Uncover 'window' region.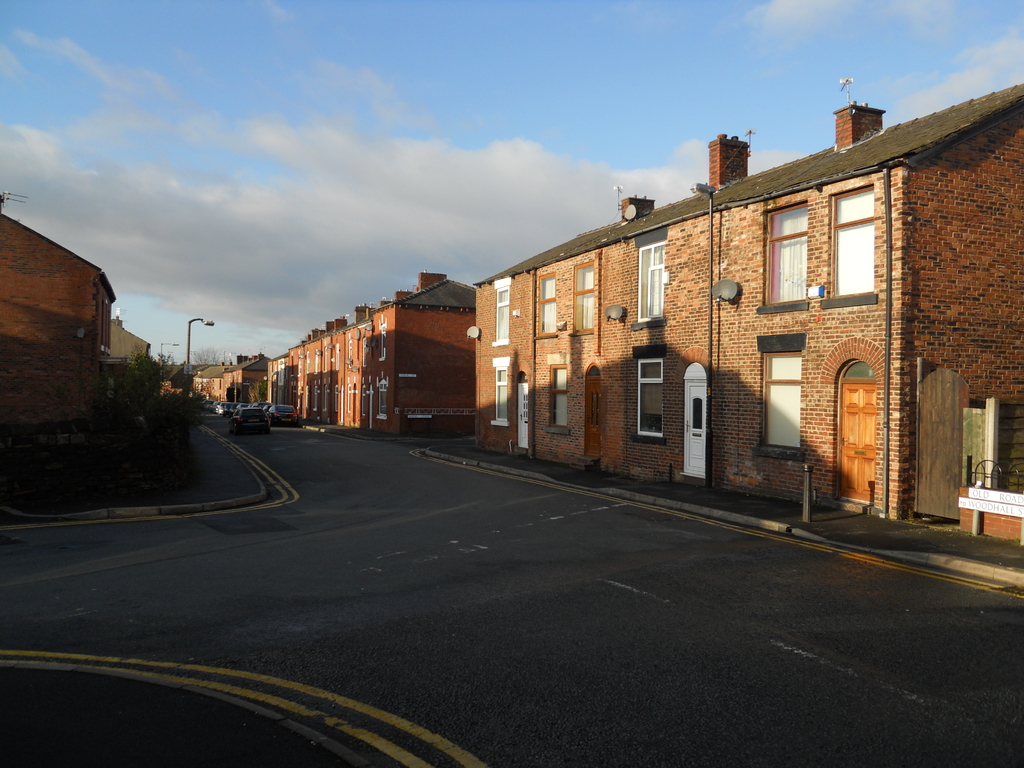
Uncovered: 377 379 388 419.
